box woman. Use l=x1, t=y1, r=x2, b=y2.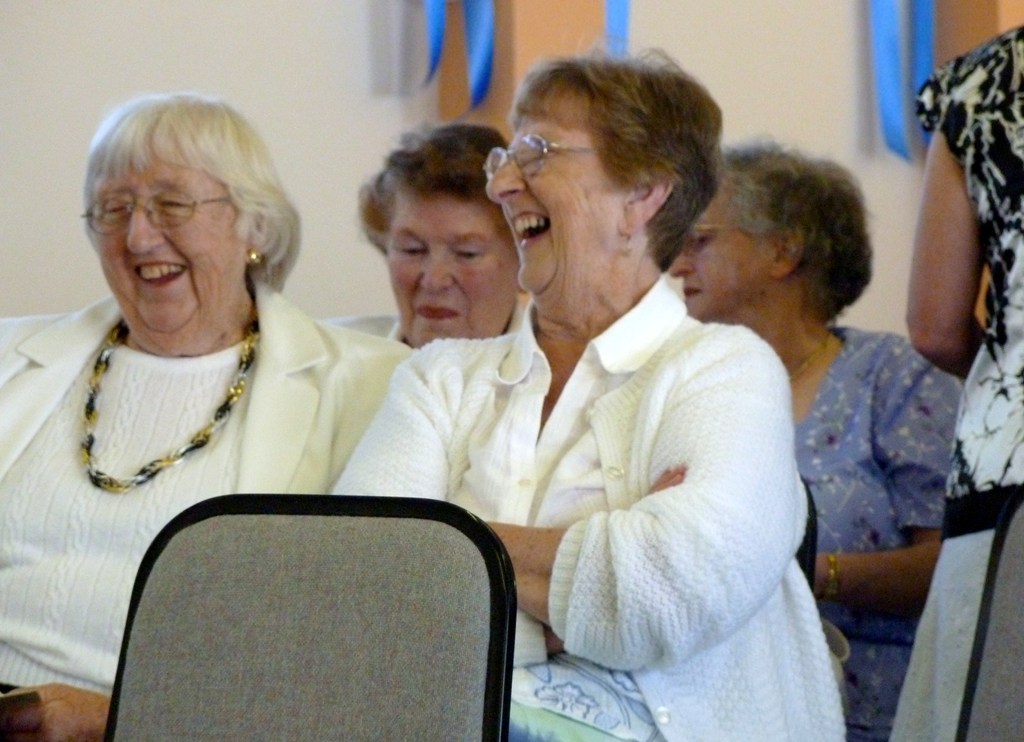
l=326, t=123, r=532, b=346.
